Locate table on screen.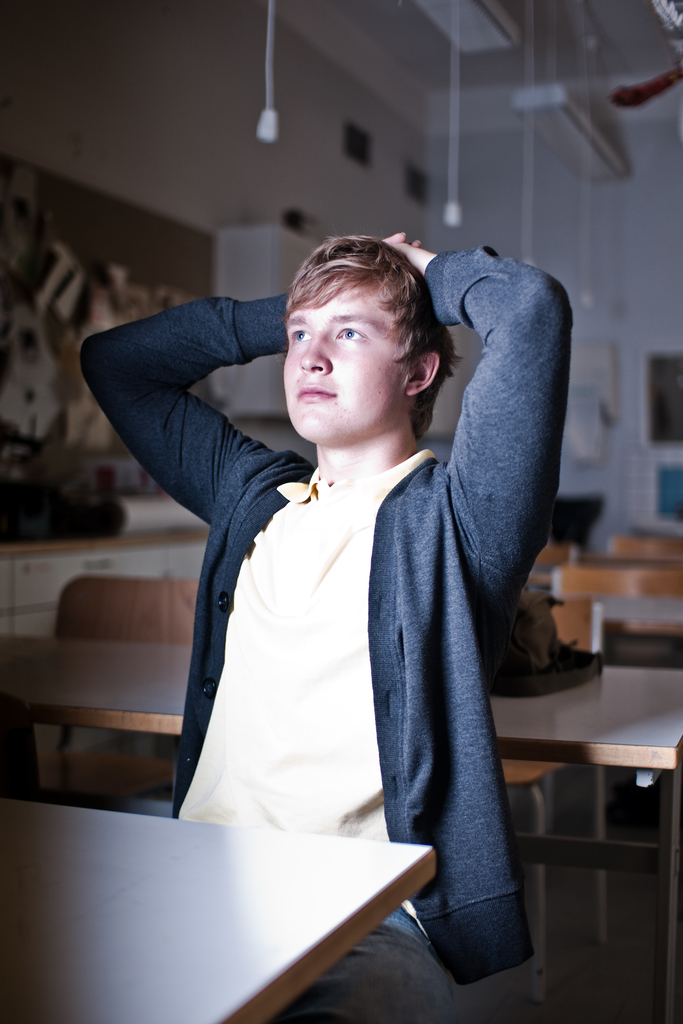
On screen at detection(0, 775, 434, 1023).
